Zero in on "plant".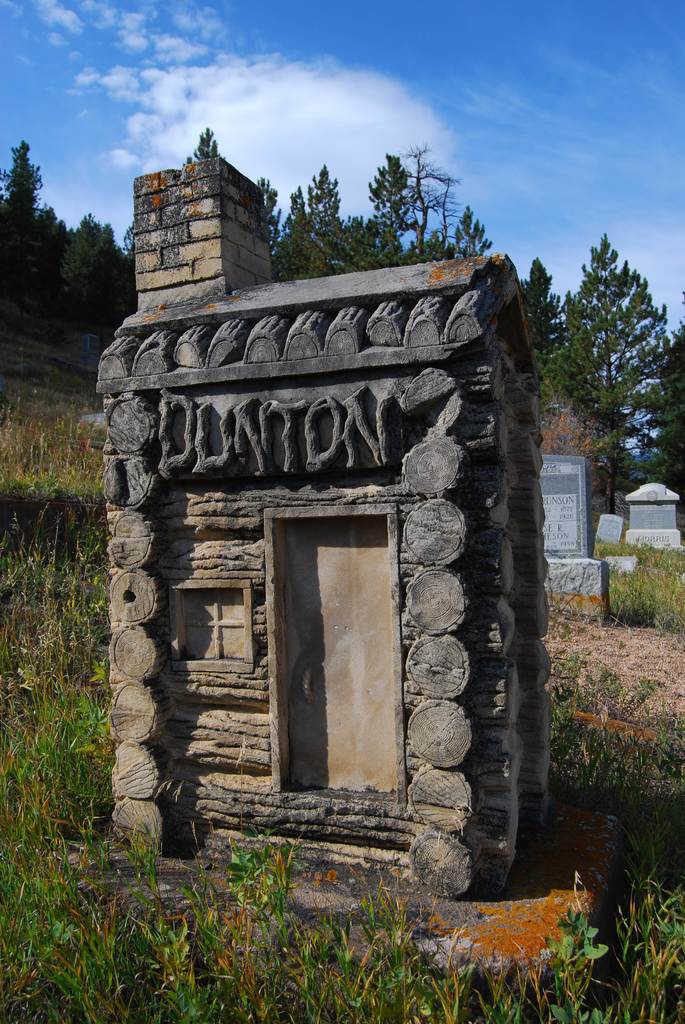
Zeroed in: rect(611, 538, 684, 634).
